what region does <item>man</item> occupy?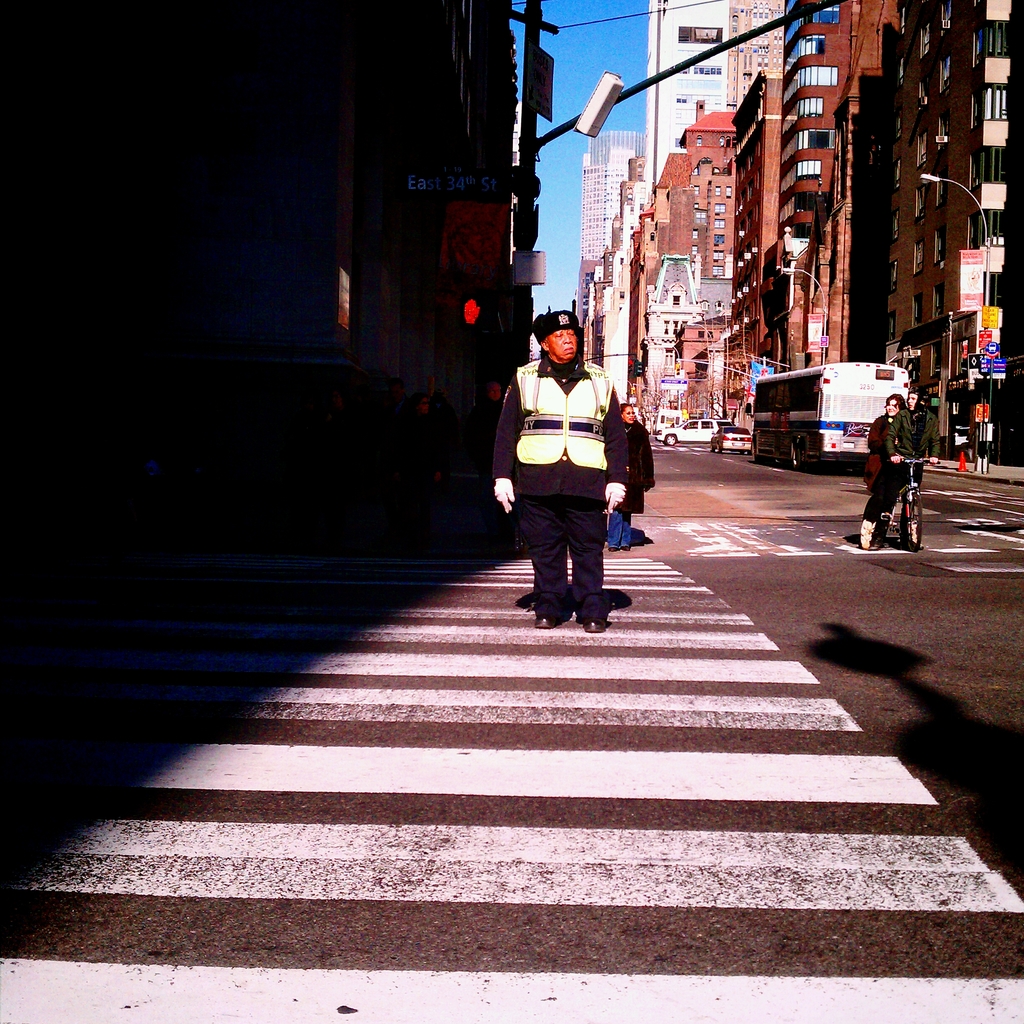
BBox(853, 385, 946, 547).
